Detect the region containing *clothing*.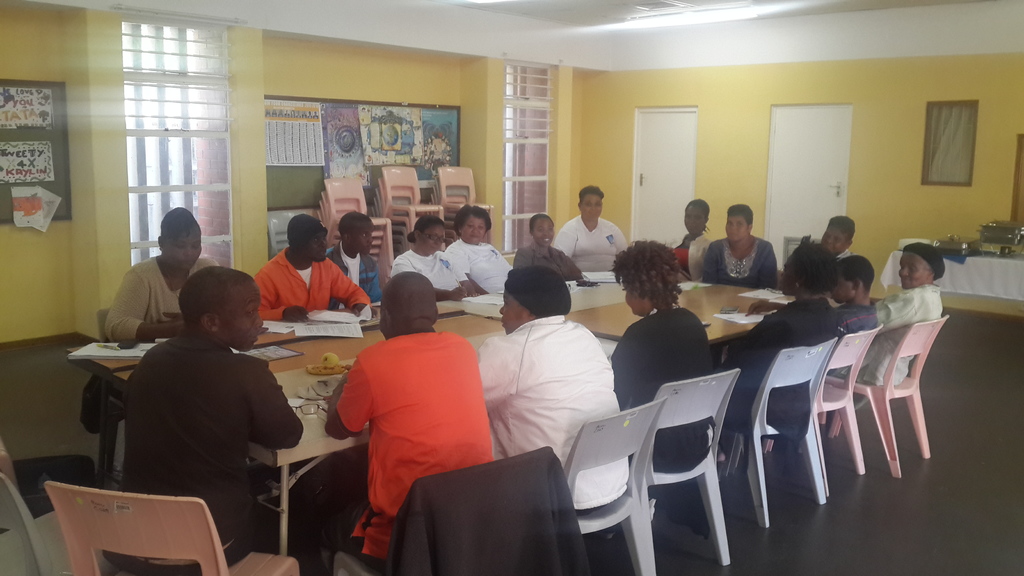
locate(605, 316, 728, 474).
